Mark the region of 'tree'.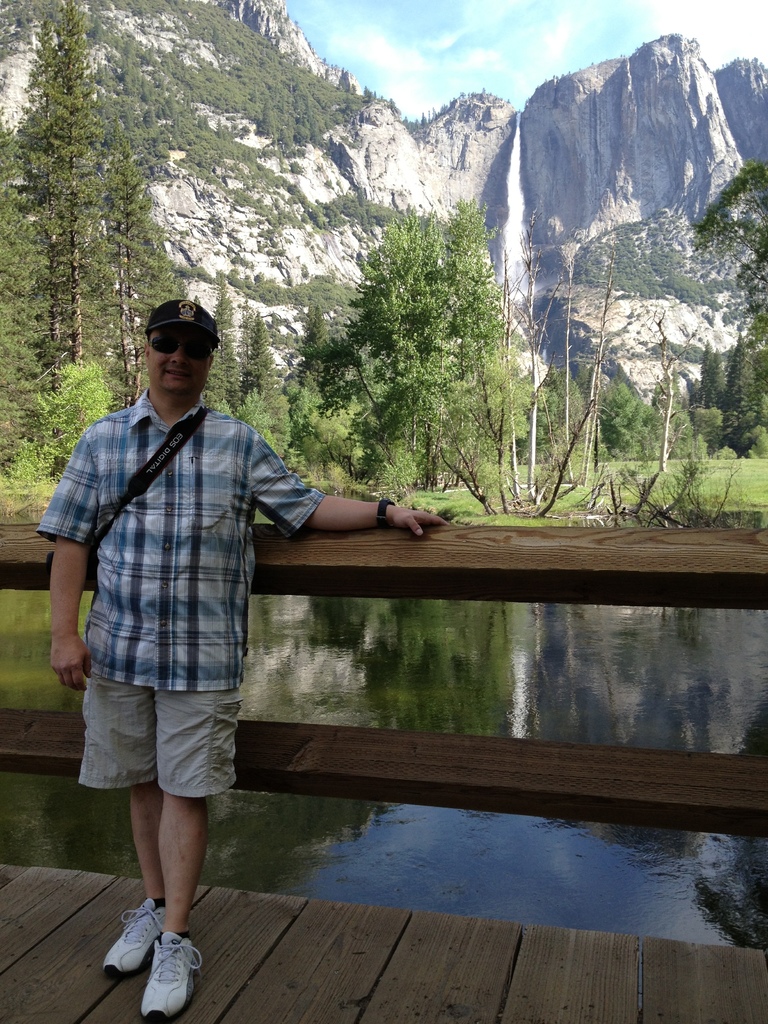
Region: [338,69,351,93].
